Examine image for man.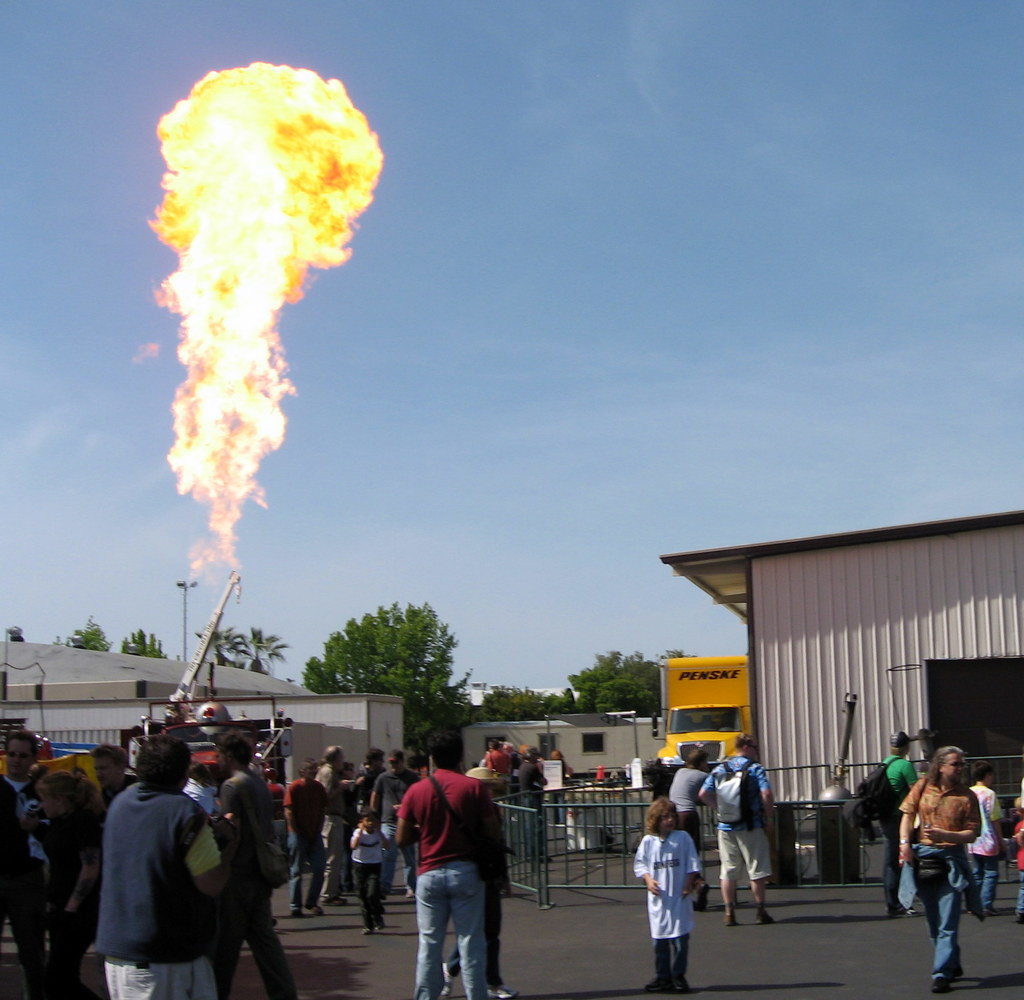
Examination result: l=221, t=741, r=291, b=999.
